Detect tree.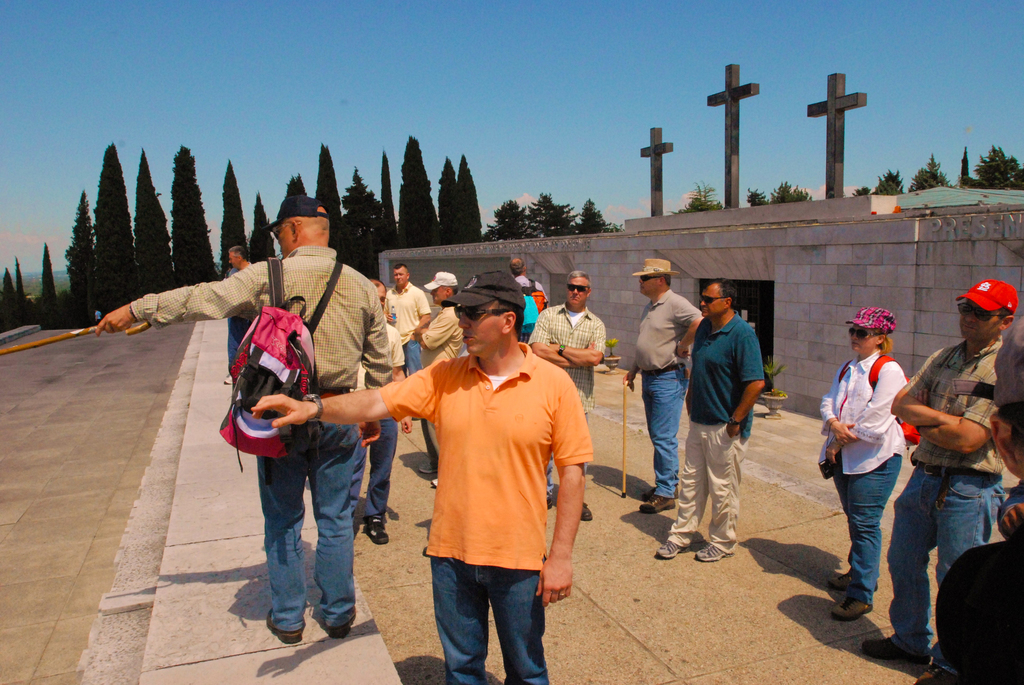
Detected at 10, 258, 26, 326.
